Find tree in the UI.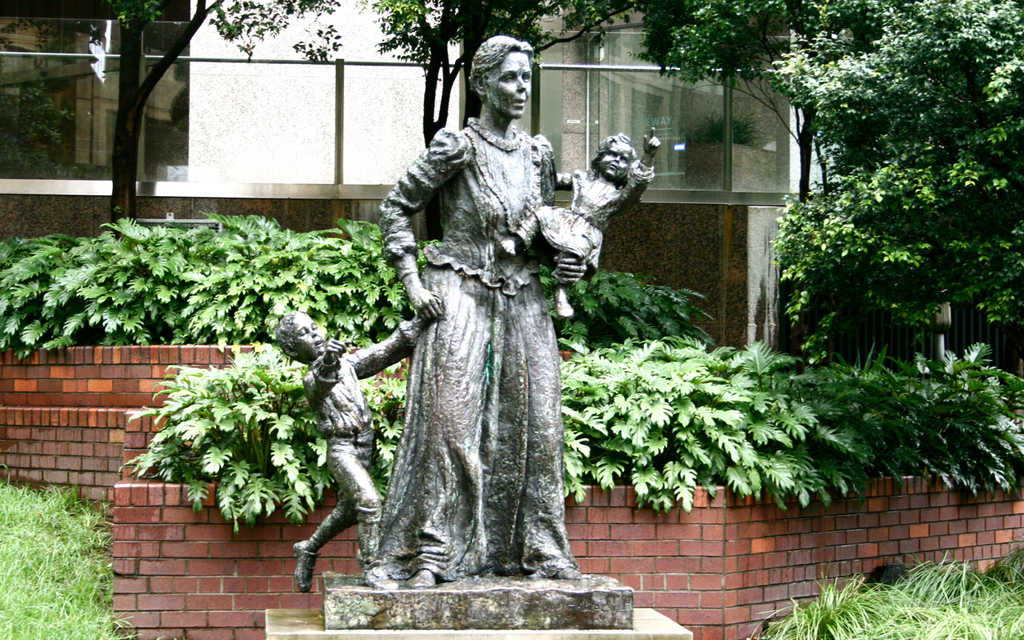
UI element at <region>763, 24, 1010, 390</region>.
